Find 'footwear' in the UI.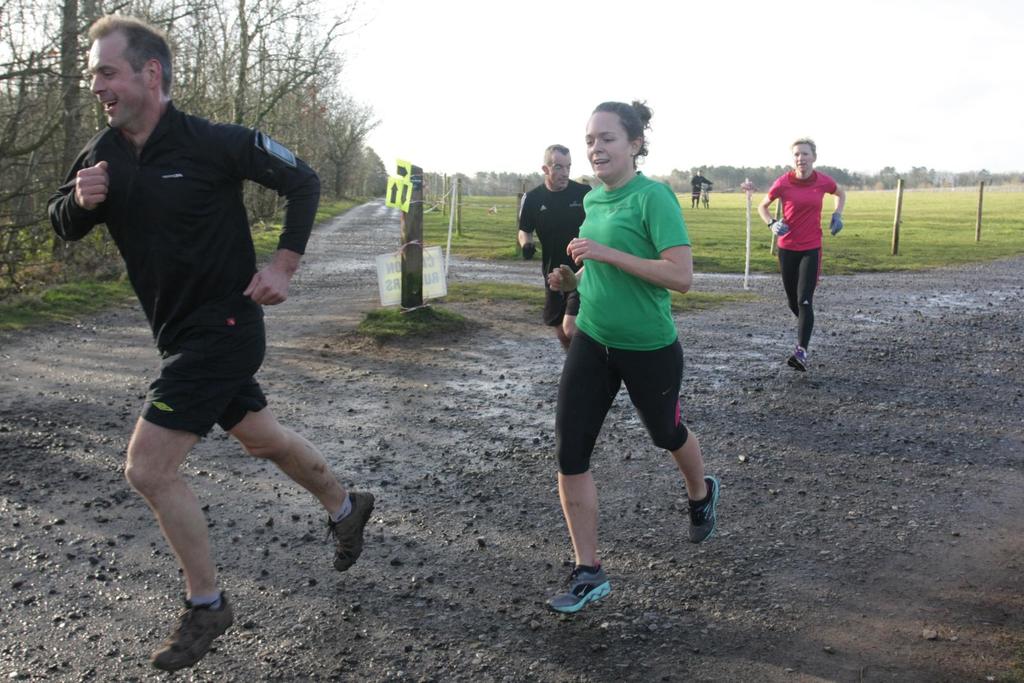
UI element at detection(321, 488, 383, 572).
